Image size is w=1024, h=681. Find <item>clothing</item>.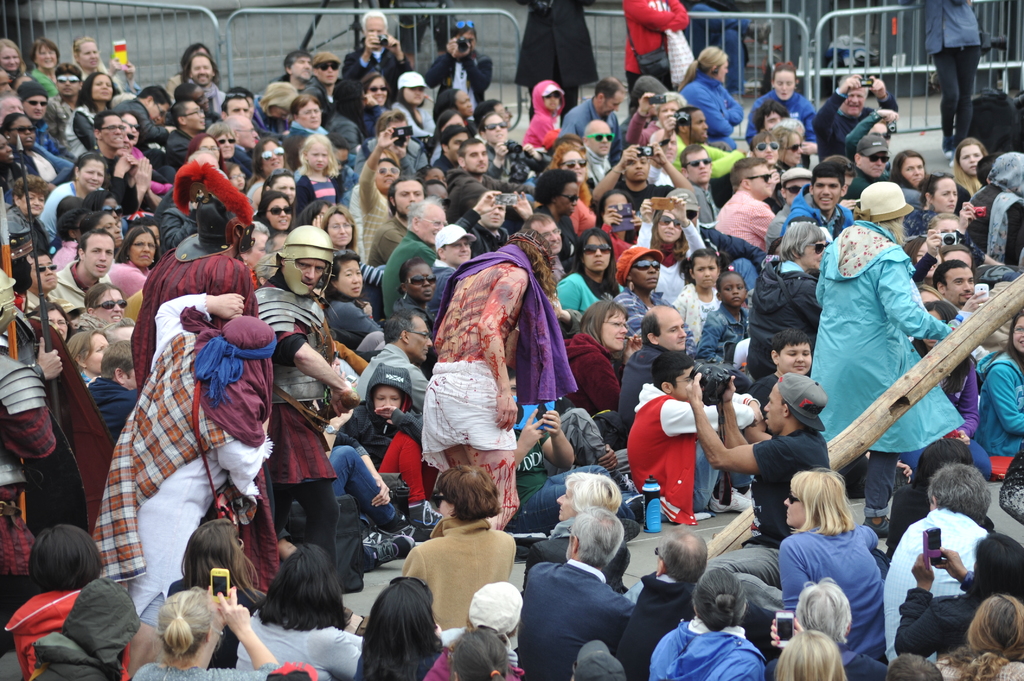
bbox=[282, 111, 325, 168].
